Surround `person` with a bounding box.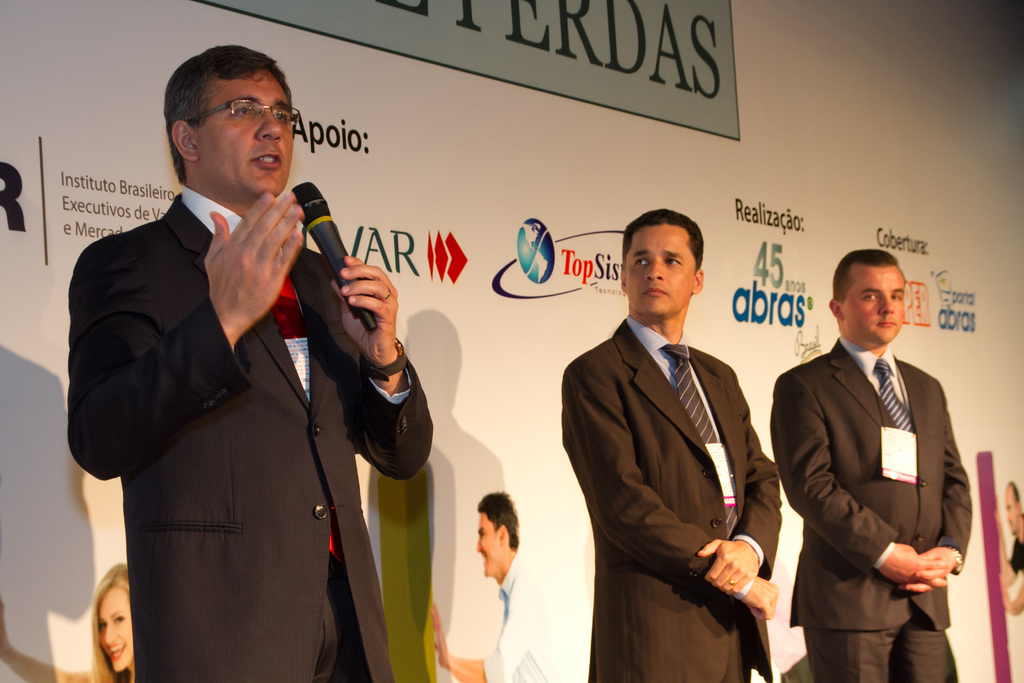
select_region(772, 247, 965, 682).
